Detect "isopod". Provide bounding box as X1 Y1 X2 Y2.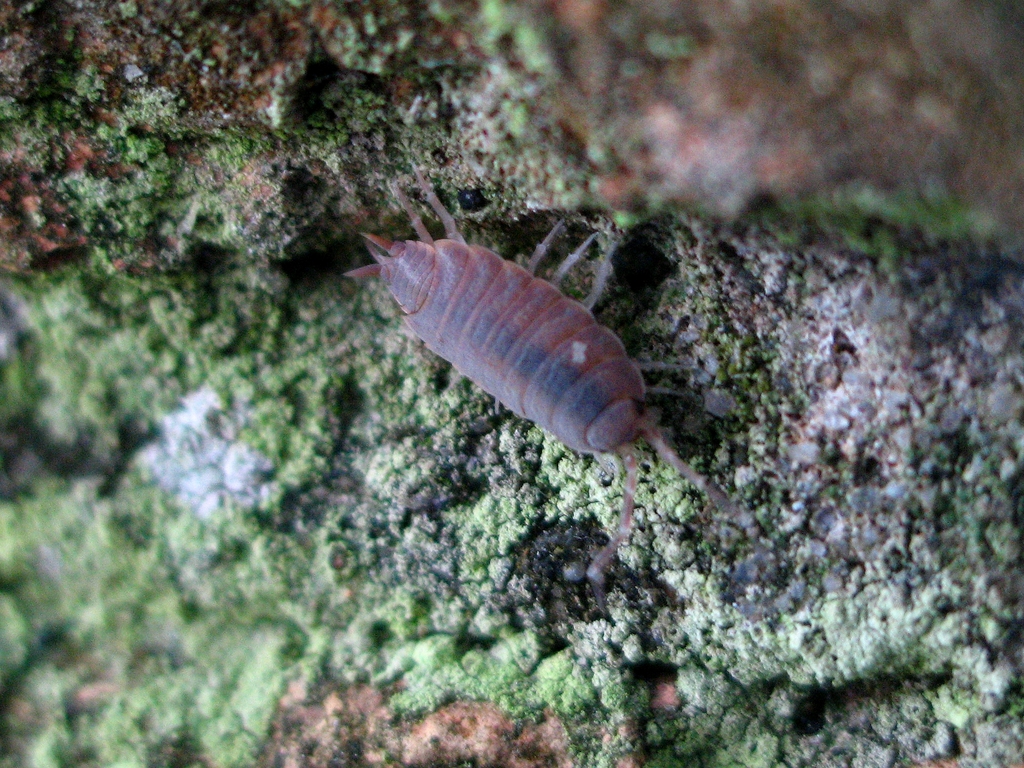
362 202 692 523.
